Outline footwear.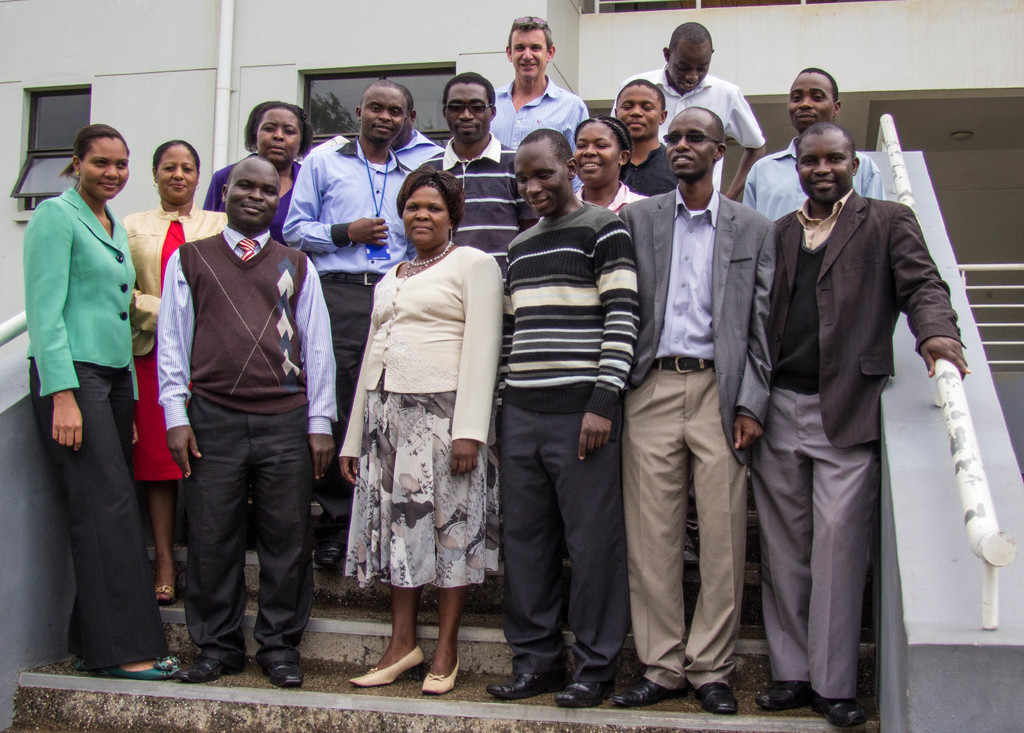
Outline: [x1=262, y1=661, x2=303, y2=688].
